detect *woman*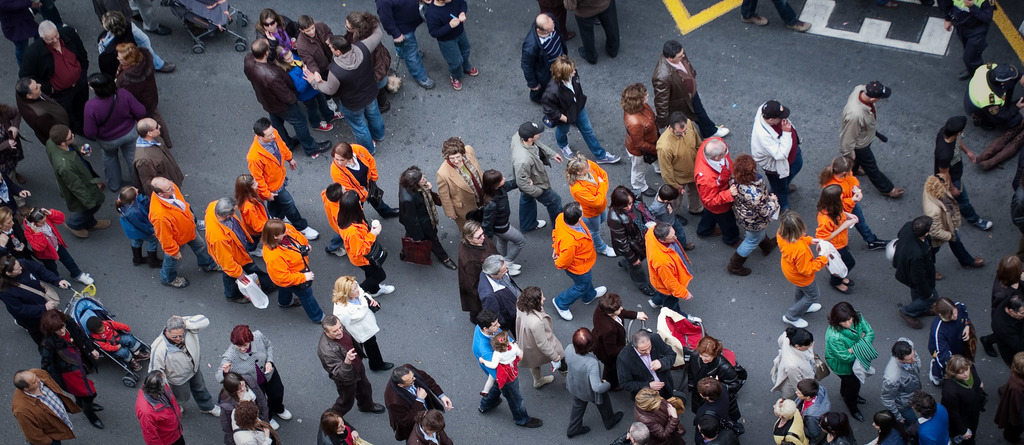
[995, 351, 1023, 444]
